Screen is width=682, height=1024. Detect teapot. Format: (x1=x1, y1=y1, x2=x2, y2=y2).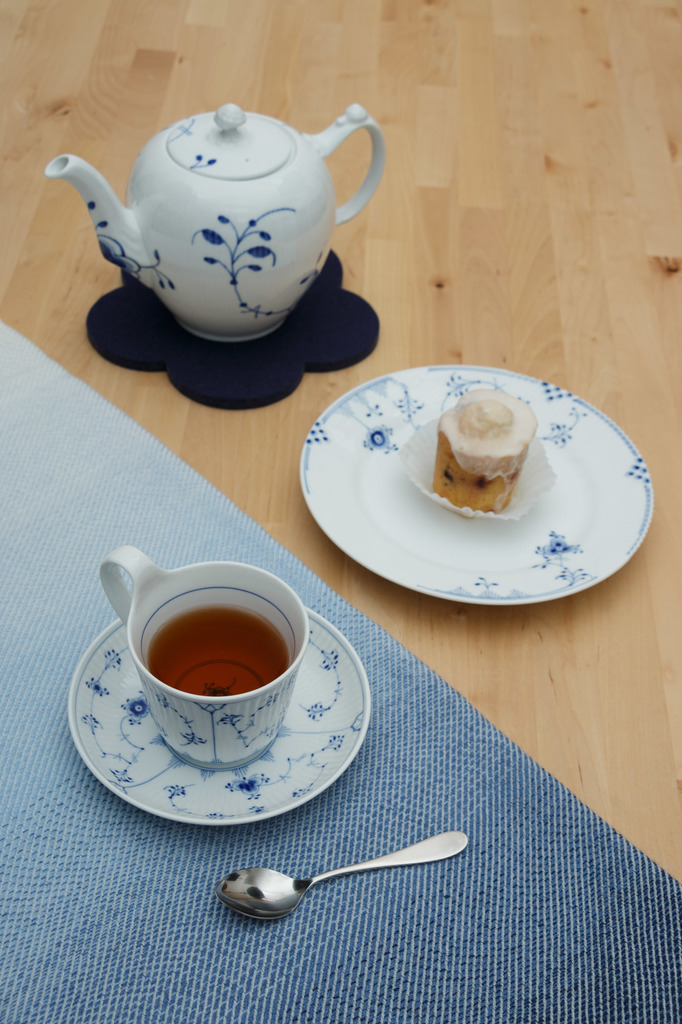
(x1=42, y1=106, x2=386, y2=342).
